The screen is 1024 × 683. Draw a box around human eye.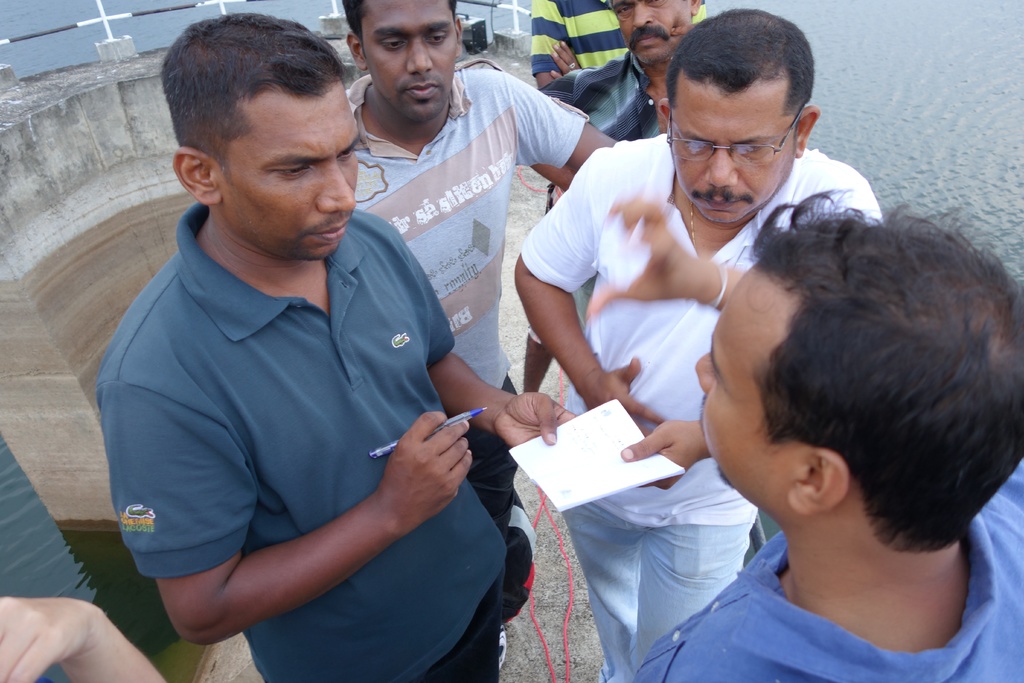
detection(268, 163, 314, 176).
